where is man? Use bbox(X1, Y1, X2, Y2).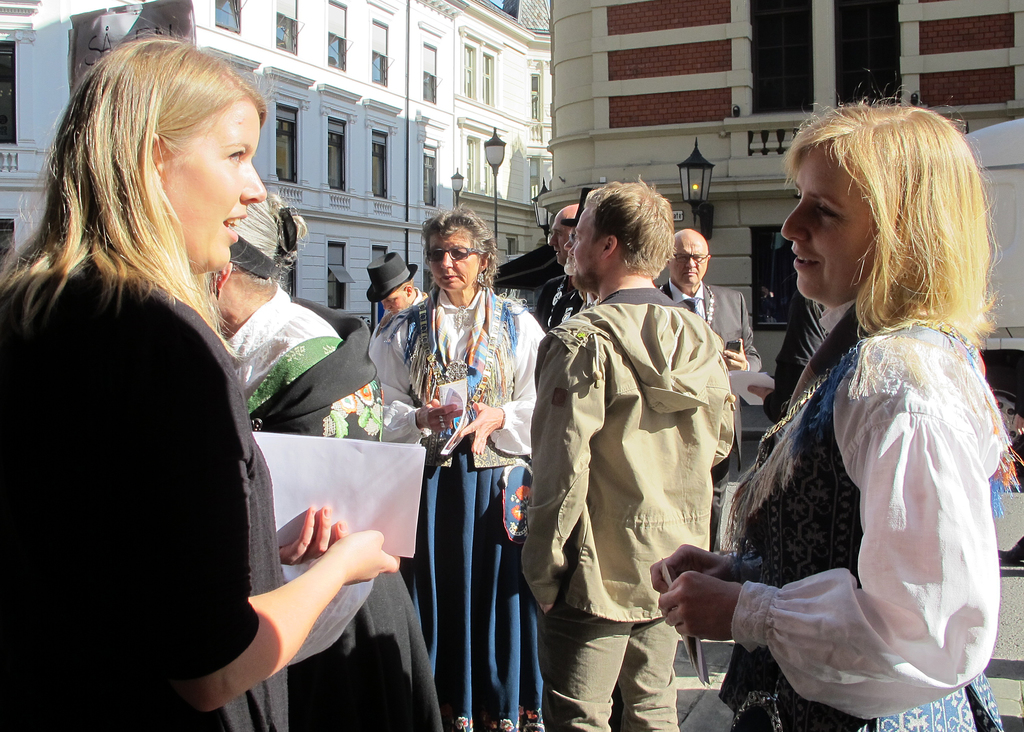
bbox(540, 187, 760, 723).
